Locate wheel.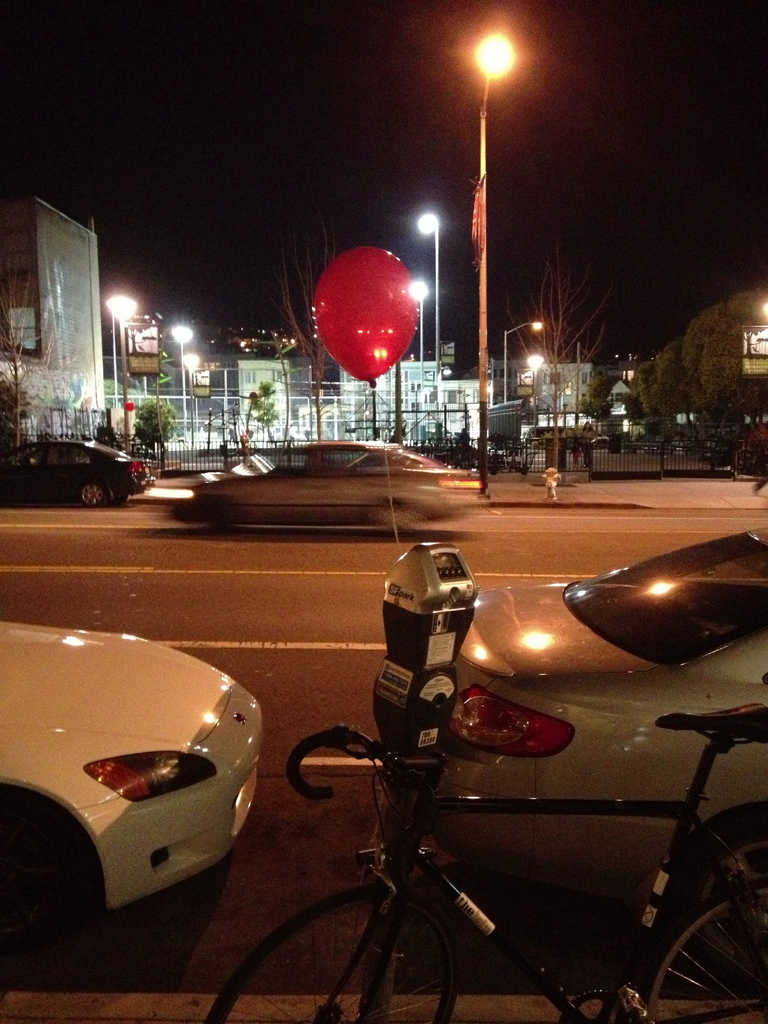
Bounding box: [678,832,767,998].
